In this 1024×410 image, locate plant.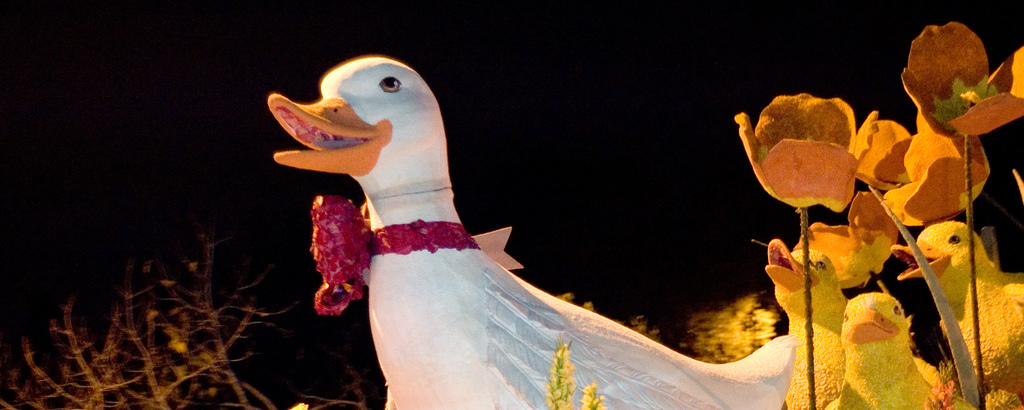
Bounding box: <region>584, 385, 602, 409</region>.
